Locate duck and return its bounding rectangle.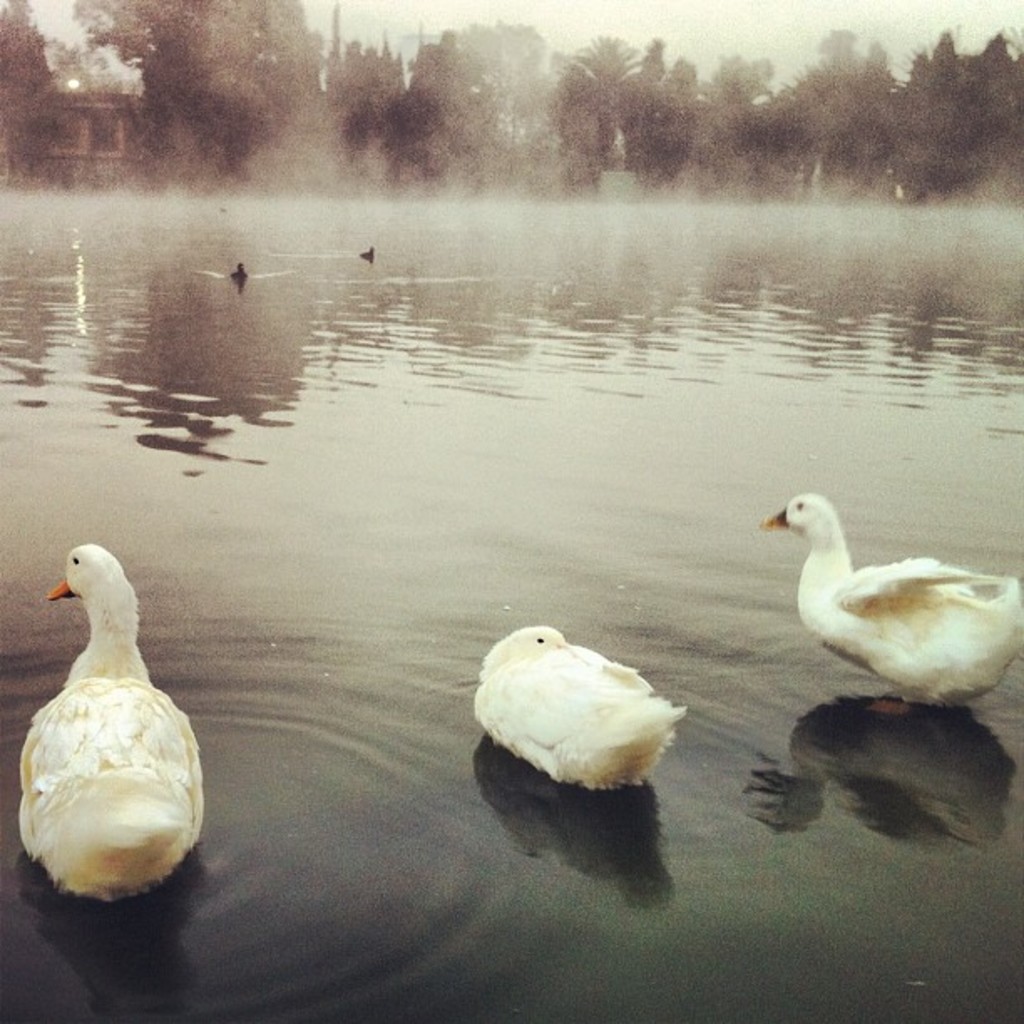
{"left": 12, "top": 532, "right": 212, "bottom": 920}.
